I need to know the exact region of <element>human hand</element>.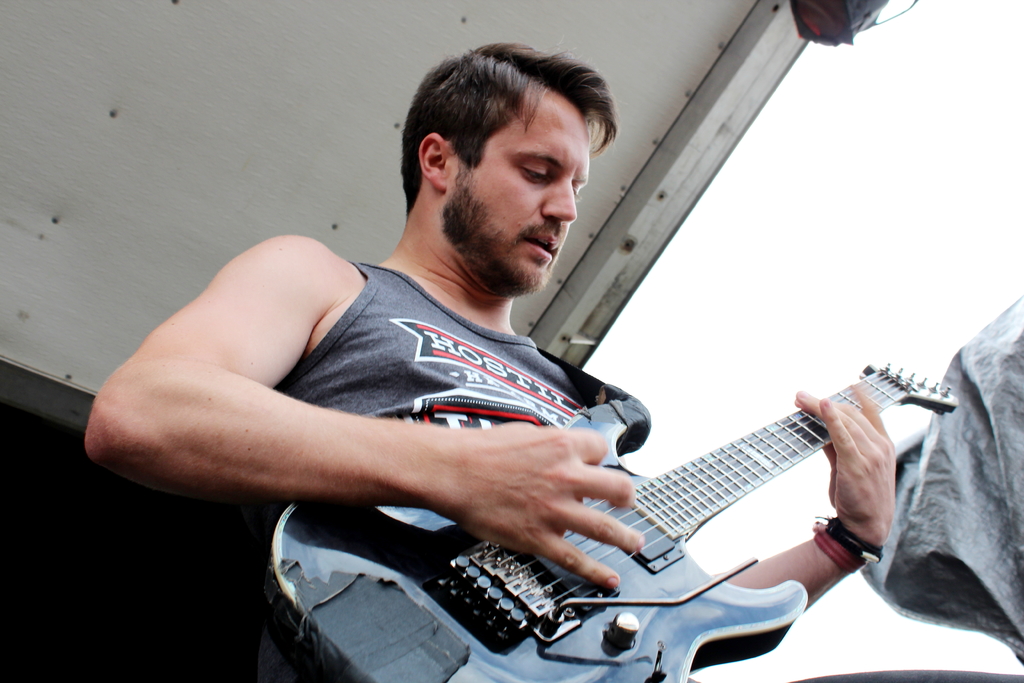
Region: [left=796, top=377, right=899, bottom=544].
